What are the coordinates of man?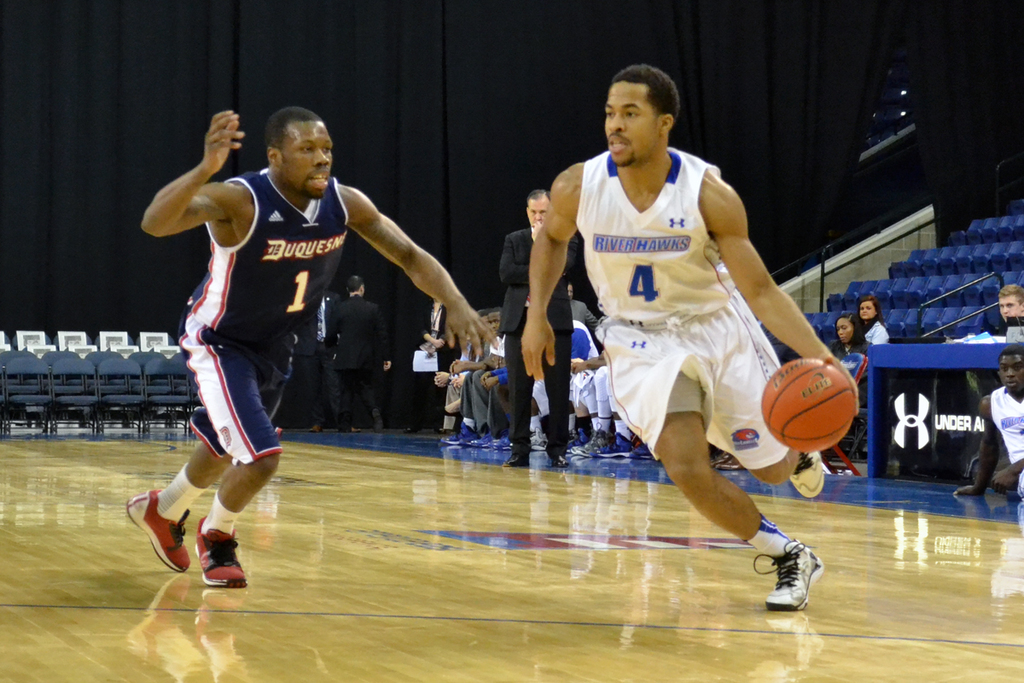
514,80,874,618.
